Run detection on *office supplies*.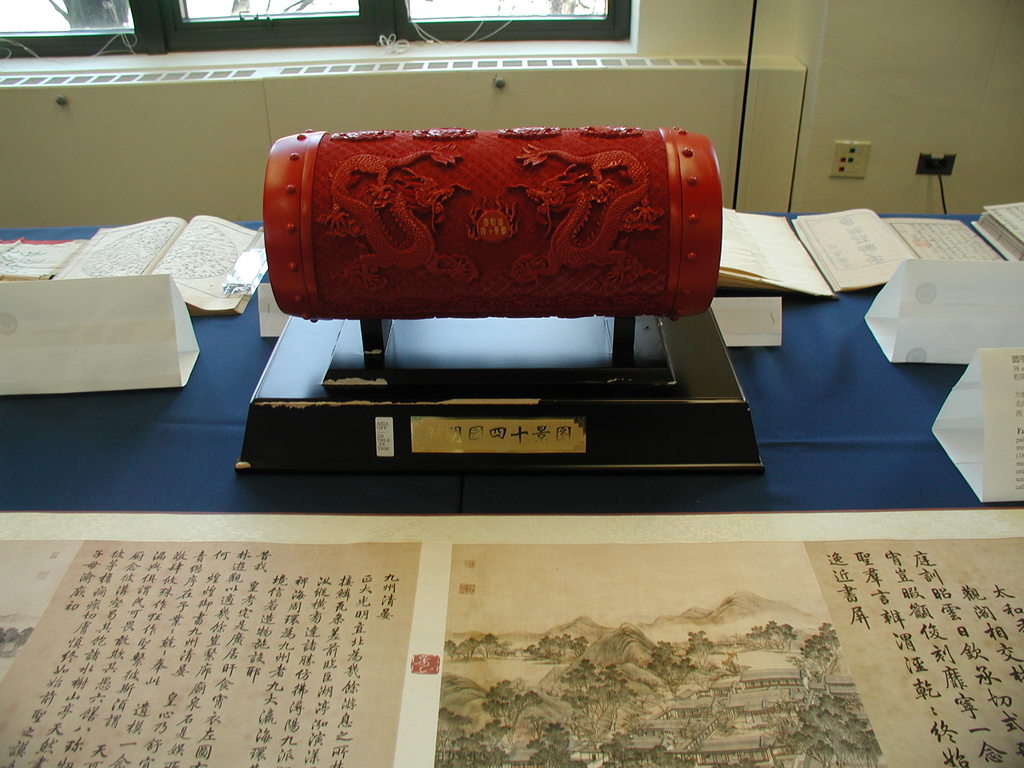
Result: box=[0, 502, 1020, 767].
